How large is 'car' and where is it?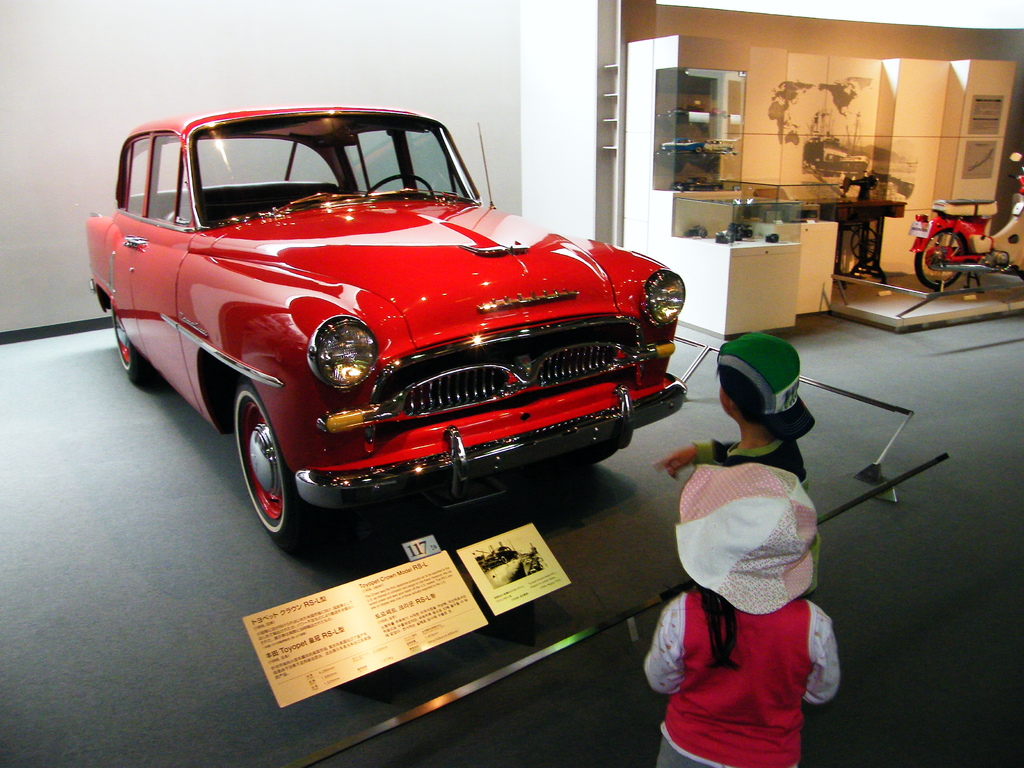
Bounding box: 82:98:690:545.
